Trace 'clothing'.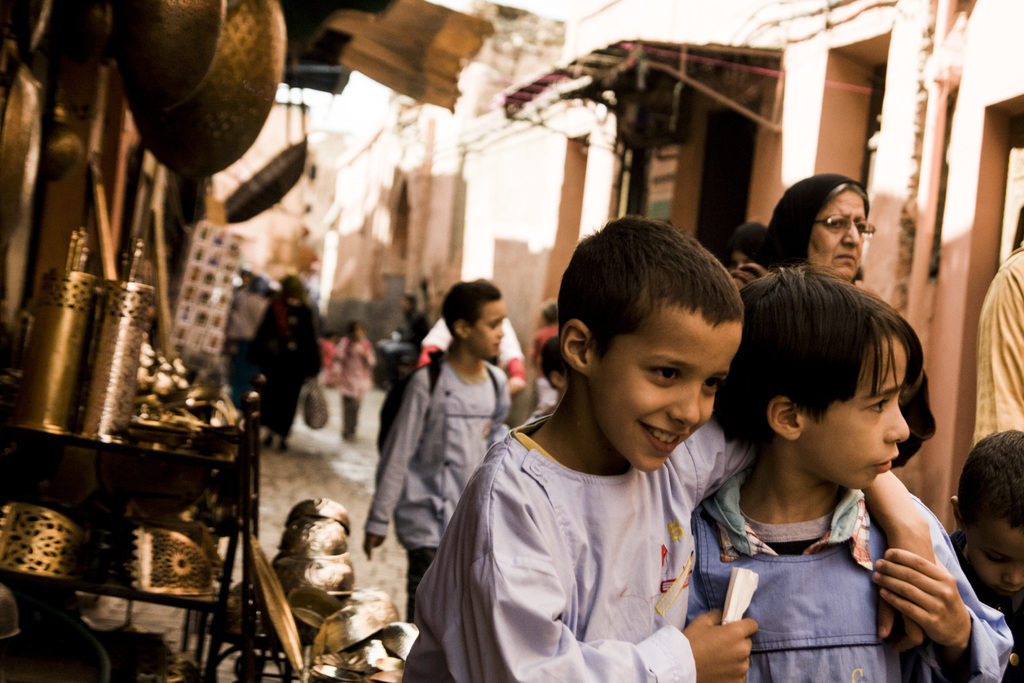
Traced to {"left": 433, "top": 353, "right": 760, "bottom": 673}.
